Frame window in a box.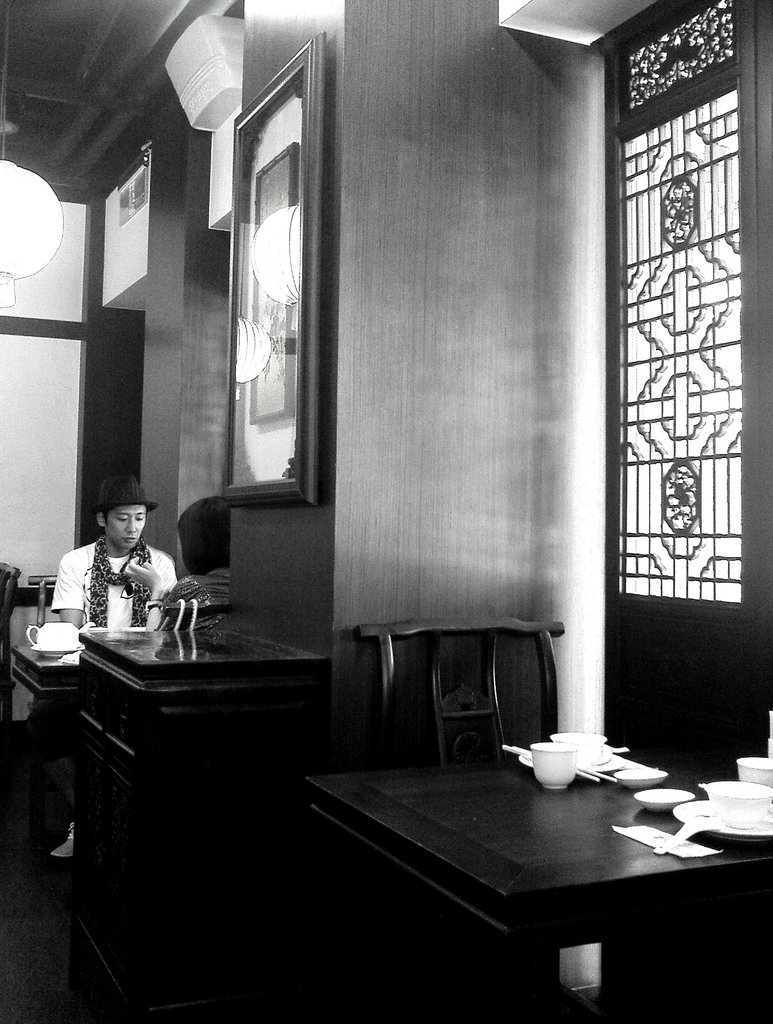
{"left": 582, "top": 0, "right": 766, "bottom": 625}.
